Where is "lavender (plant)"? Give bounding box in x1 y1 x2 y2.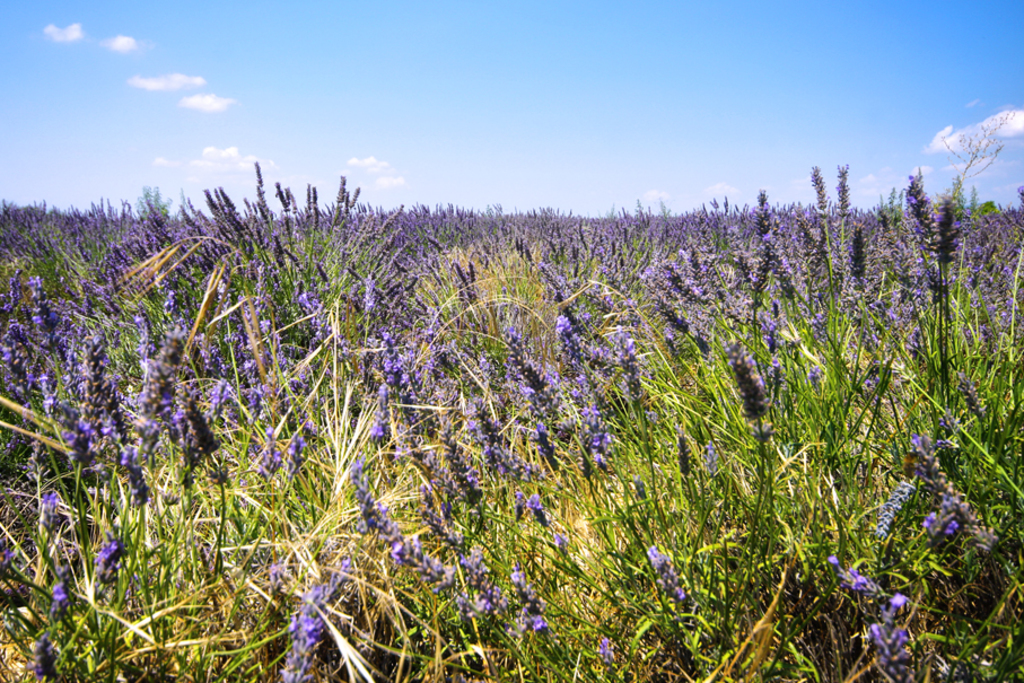
832 169 855 233.
